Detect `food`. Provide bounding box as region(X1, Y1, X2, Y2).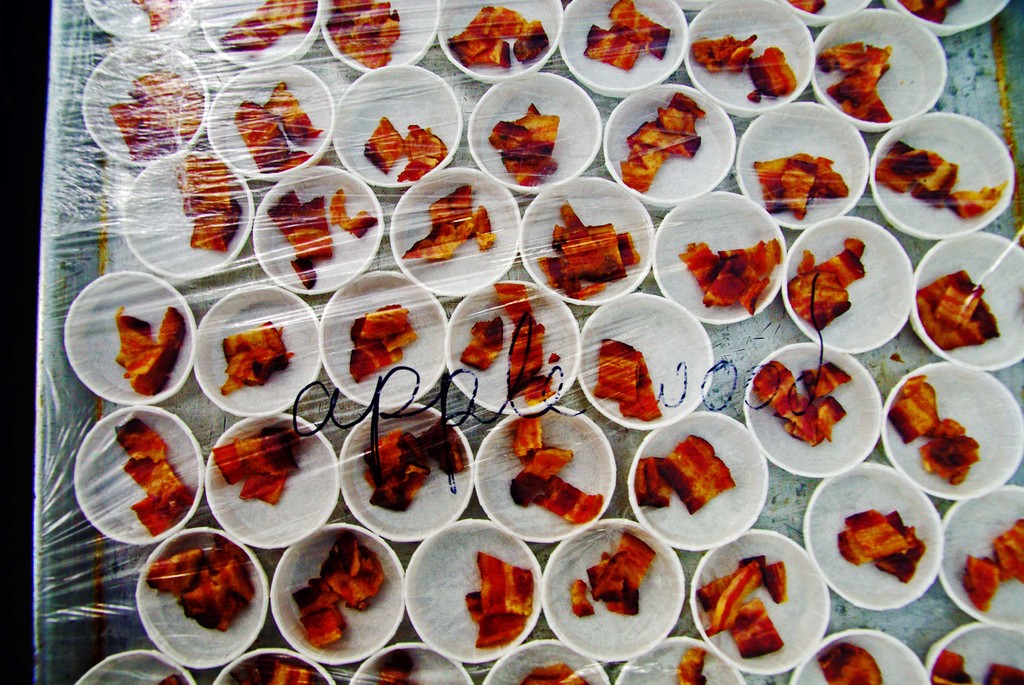
region(591, 331, 641, 404).
